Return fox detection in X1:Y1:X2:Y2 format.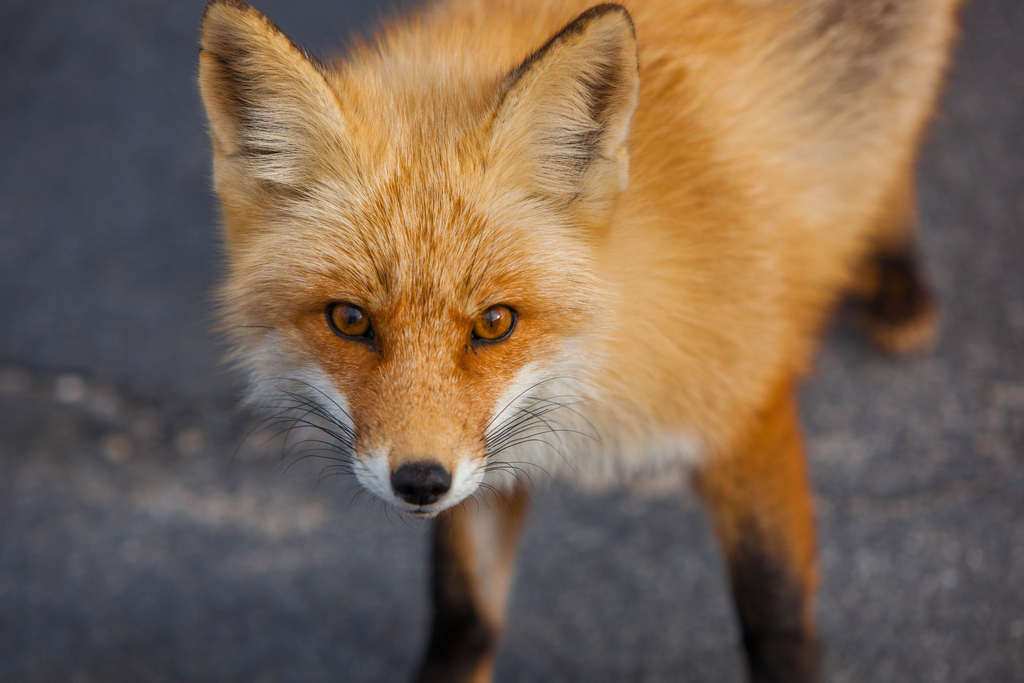
193:0:970:682.
